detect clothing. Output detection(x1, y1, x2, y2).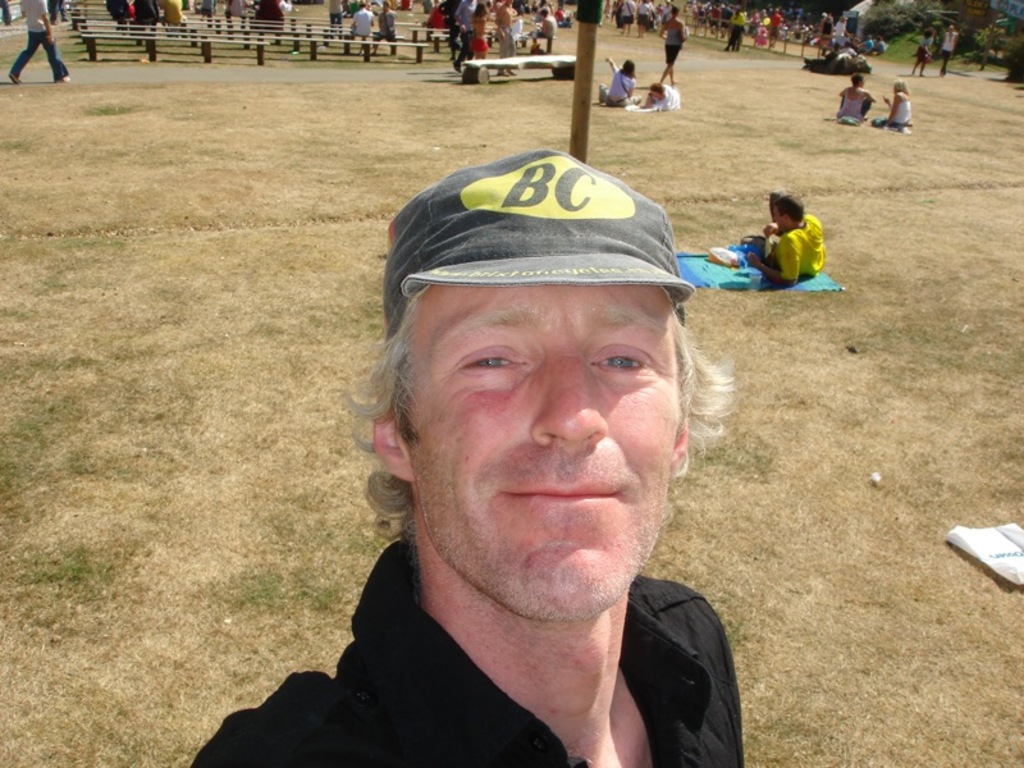
detection(445, 14, 462, 54).
